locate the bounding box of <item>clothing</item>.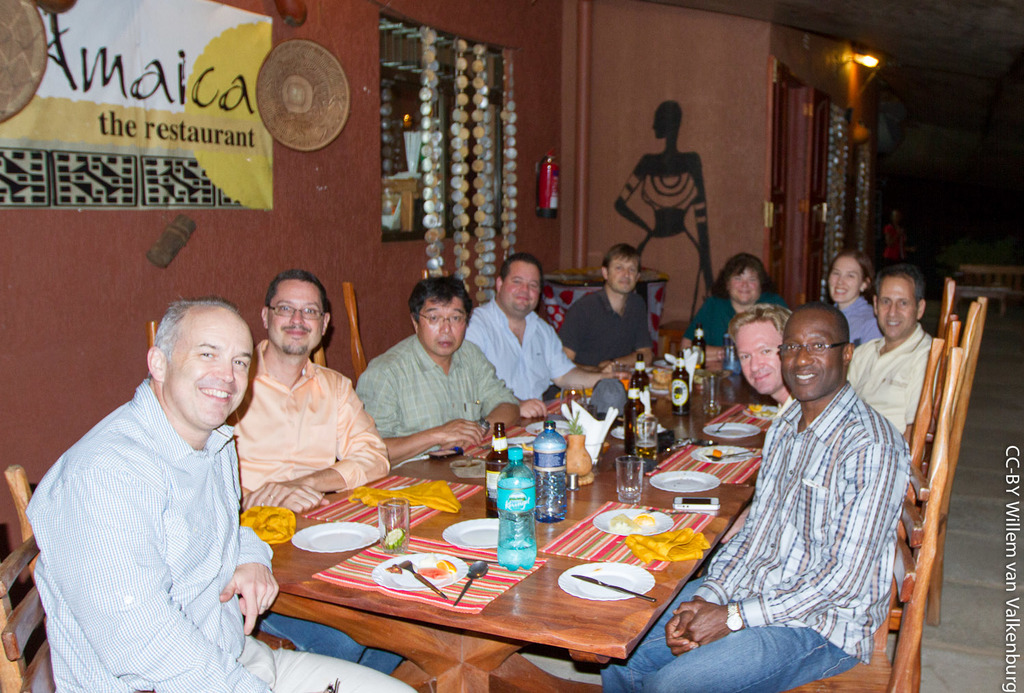
Bounding box: 455/287/581/393.
